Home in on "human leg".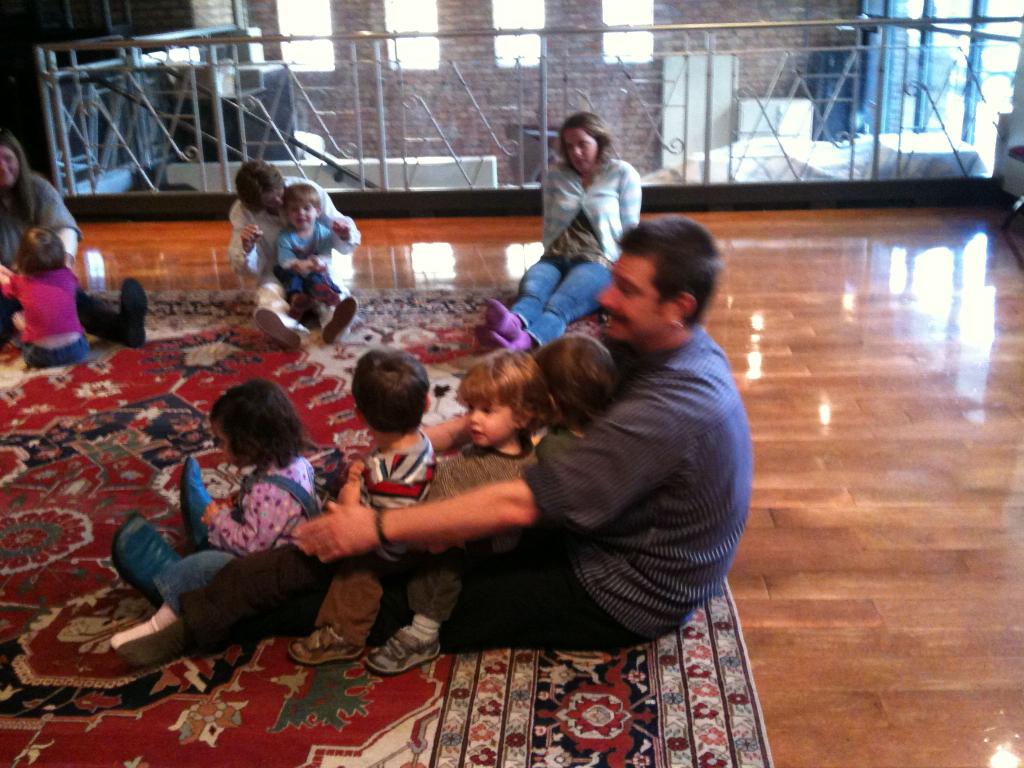
Homed in at l=77, t=280, r=149, b=346.
